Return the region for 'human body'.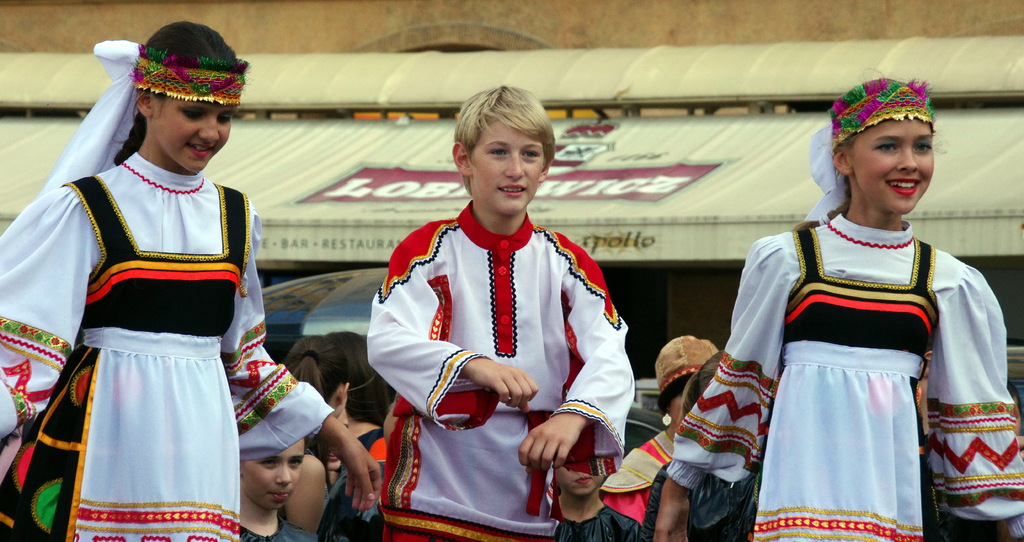
crop(244, 429, 326, 541).
